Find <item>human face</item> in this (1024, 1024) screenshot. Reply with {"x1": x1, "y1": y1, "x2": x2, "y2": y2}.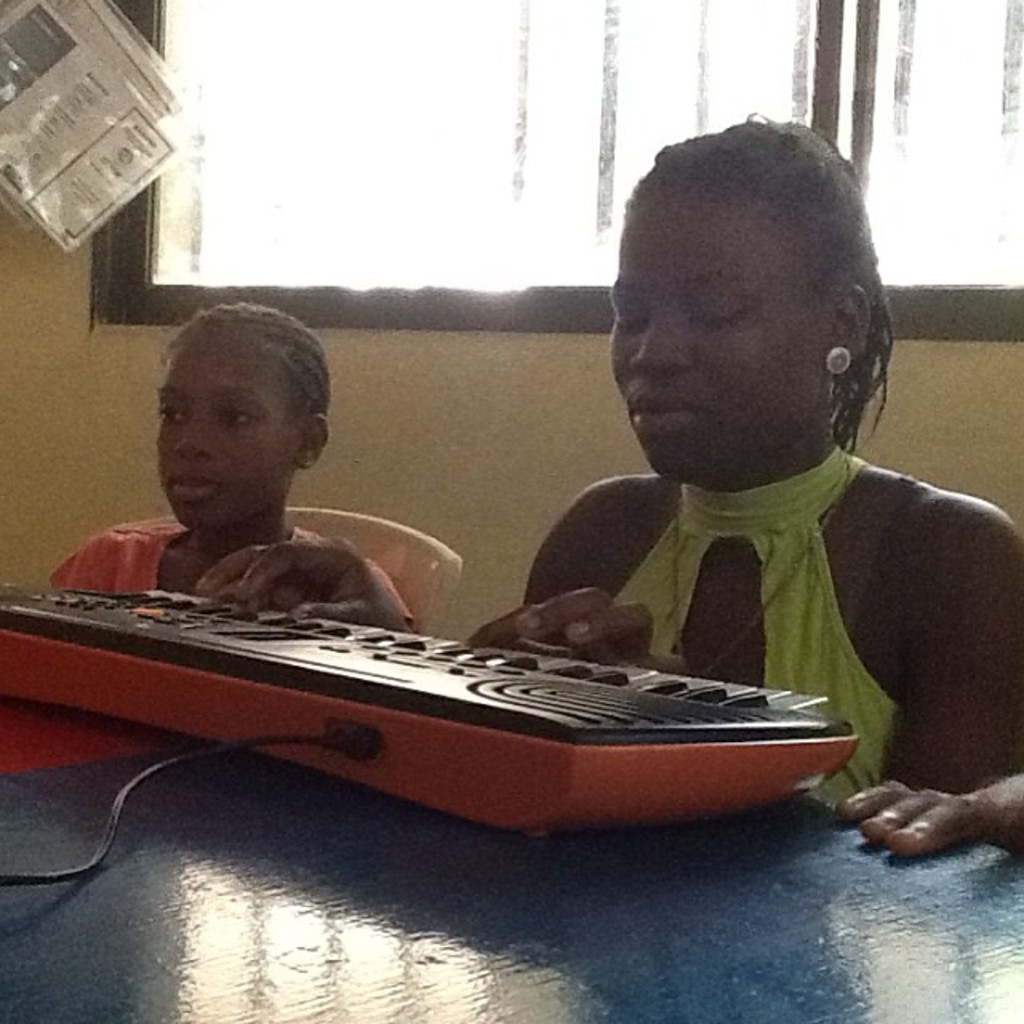
{"x1": 155, "y1": 339, "x2": 307, "y2": 533}.
